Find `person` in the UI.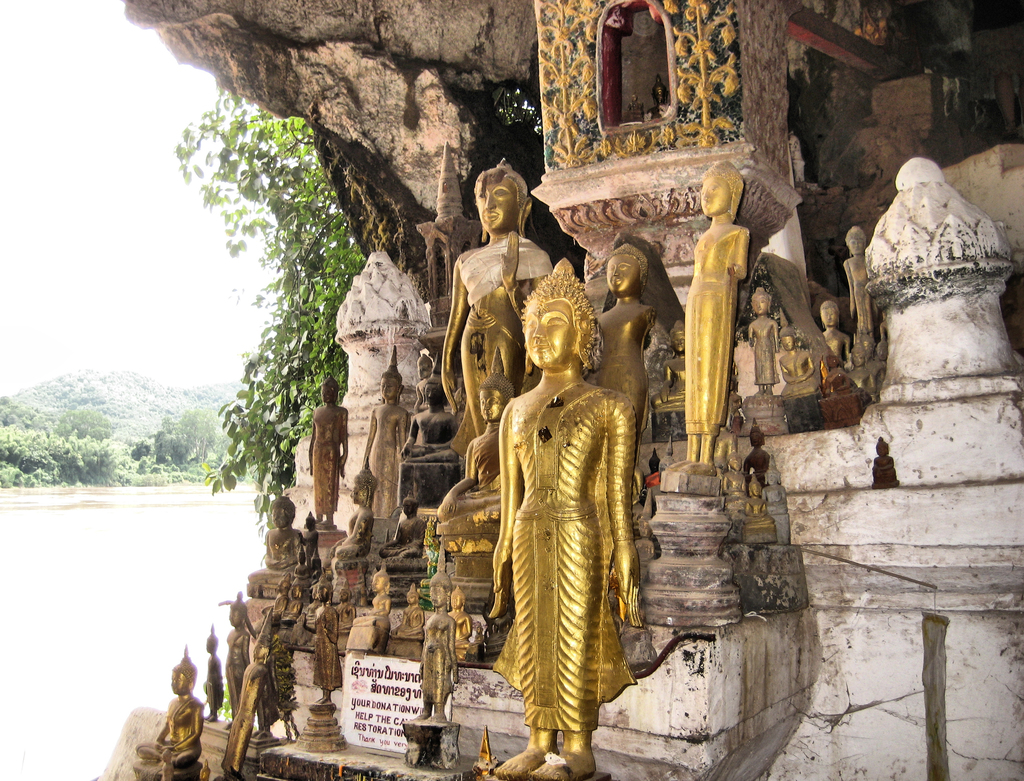
UI element at (left=677, top=152, right=751, bottom=457).
